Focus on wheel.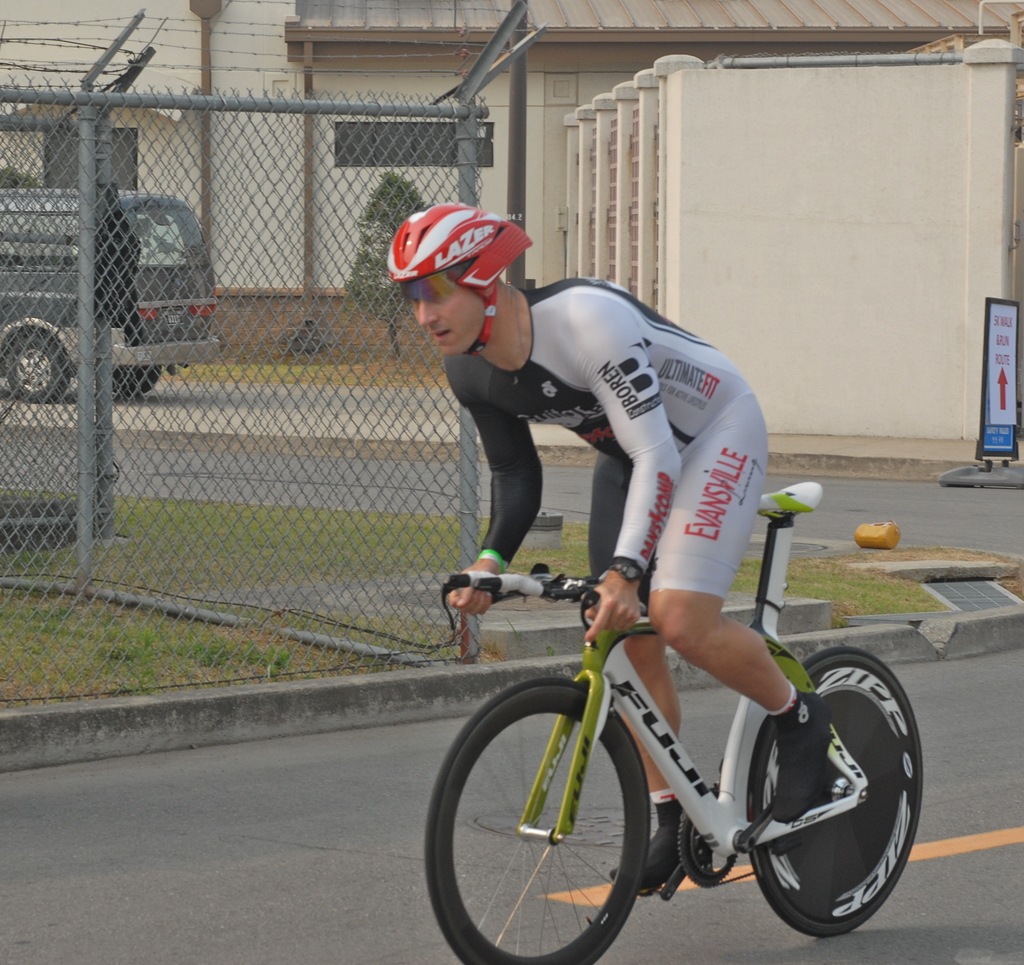
Focused at x1=4, y1=337, x2=62, y2=401.
